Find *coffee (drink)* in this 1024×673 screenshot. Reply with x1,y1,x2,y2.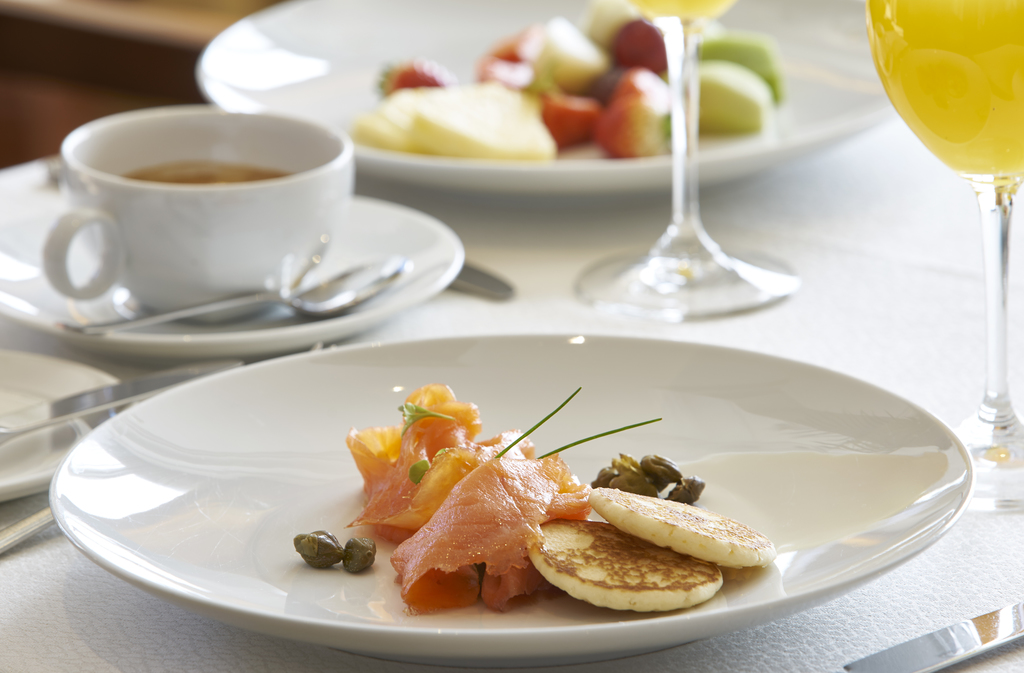
125,162,276,181.
